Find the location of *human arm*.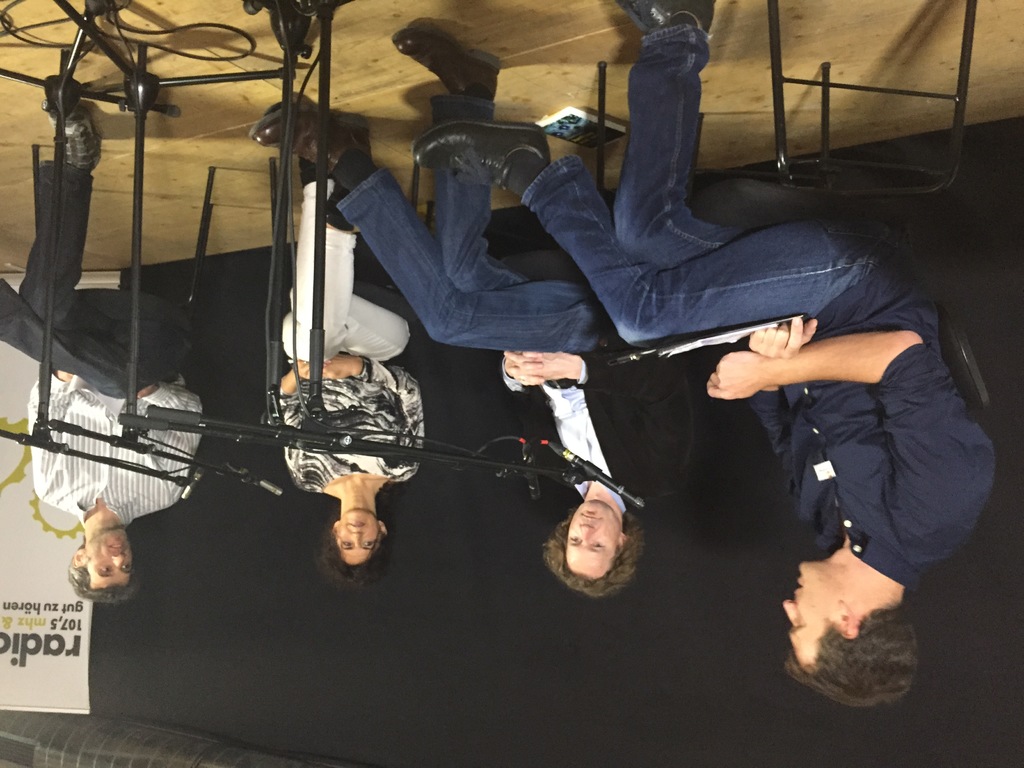
Location: [left=271, top=356, right=330, bottom=495].
